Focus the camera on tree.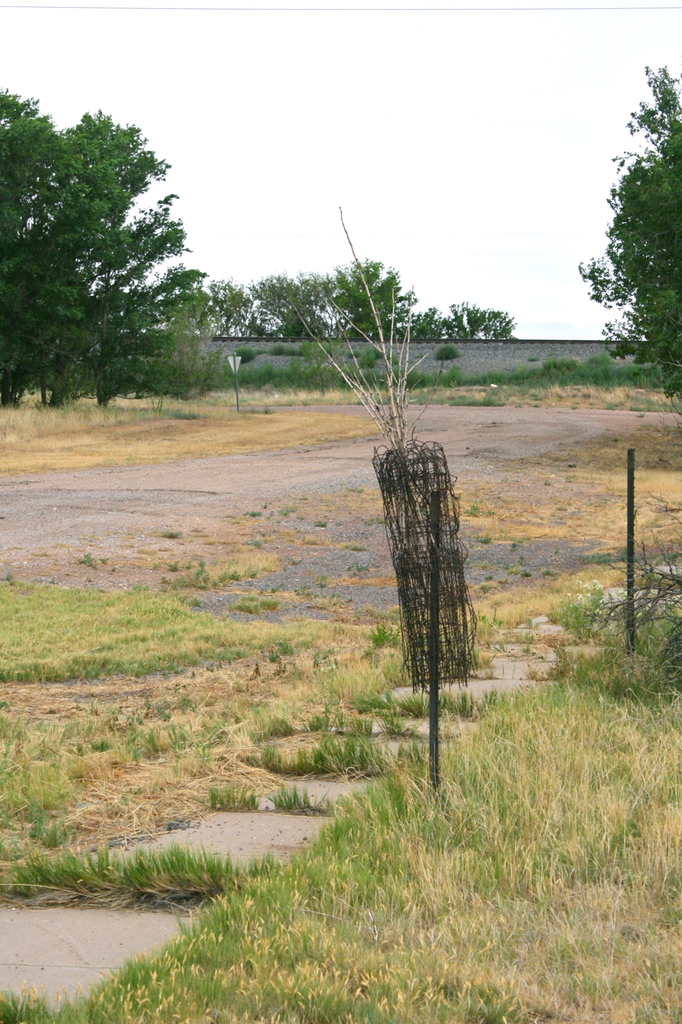
Focus region: BBox(209, 254, 520, 363).
